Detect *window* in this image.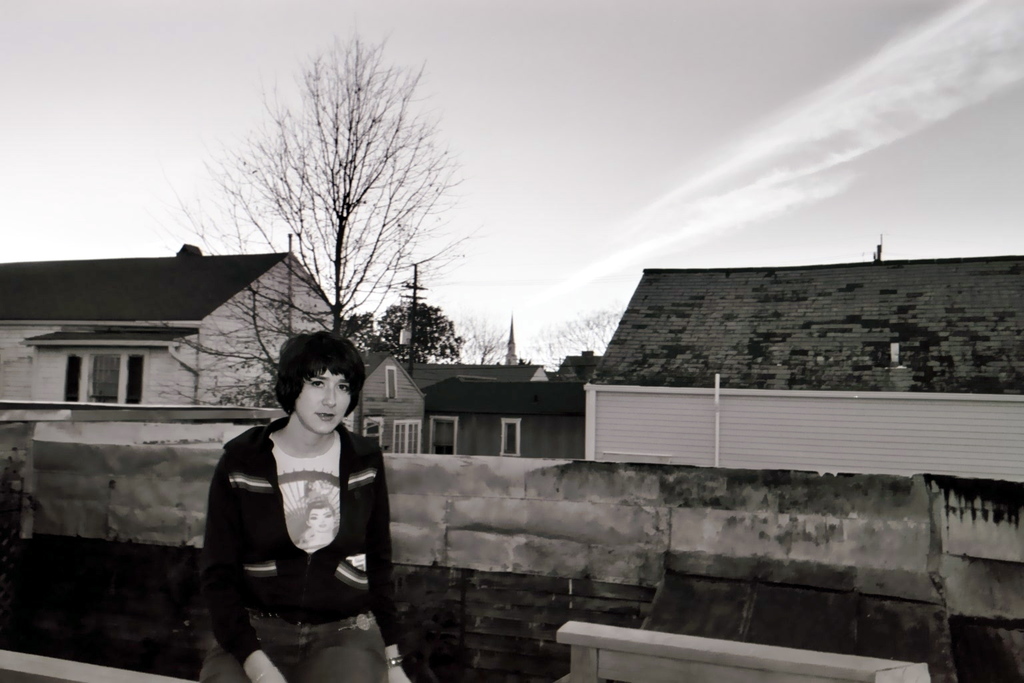
Detection: select_region(387, 368, 393, 399).
